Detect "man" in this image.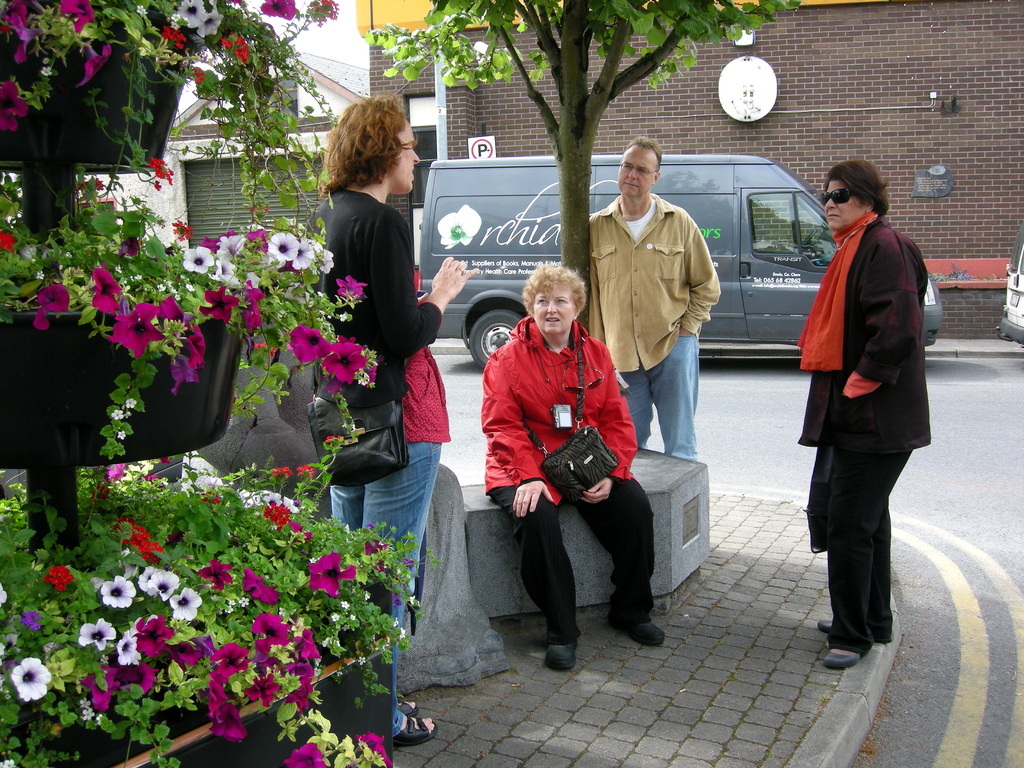
Detection: 786, 149, 943, 648.
